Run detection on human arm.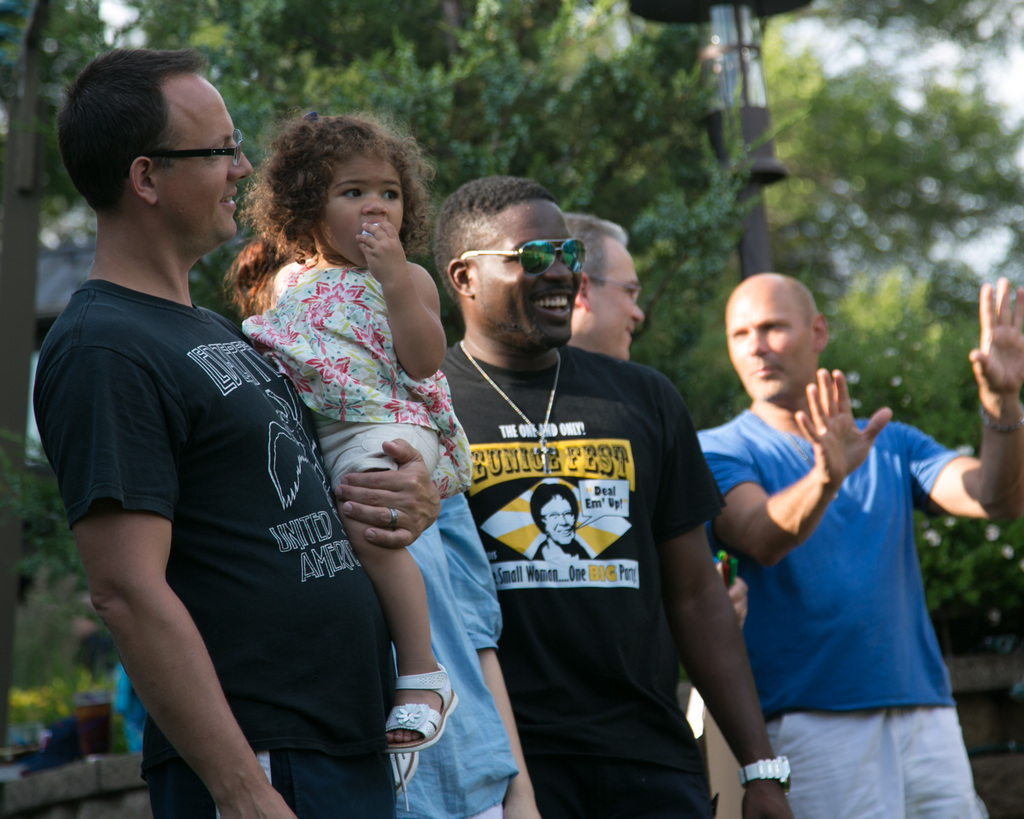
Result: <region>346, 218, 447, 380</region>.
